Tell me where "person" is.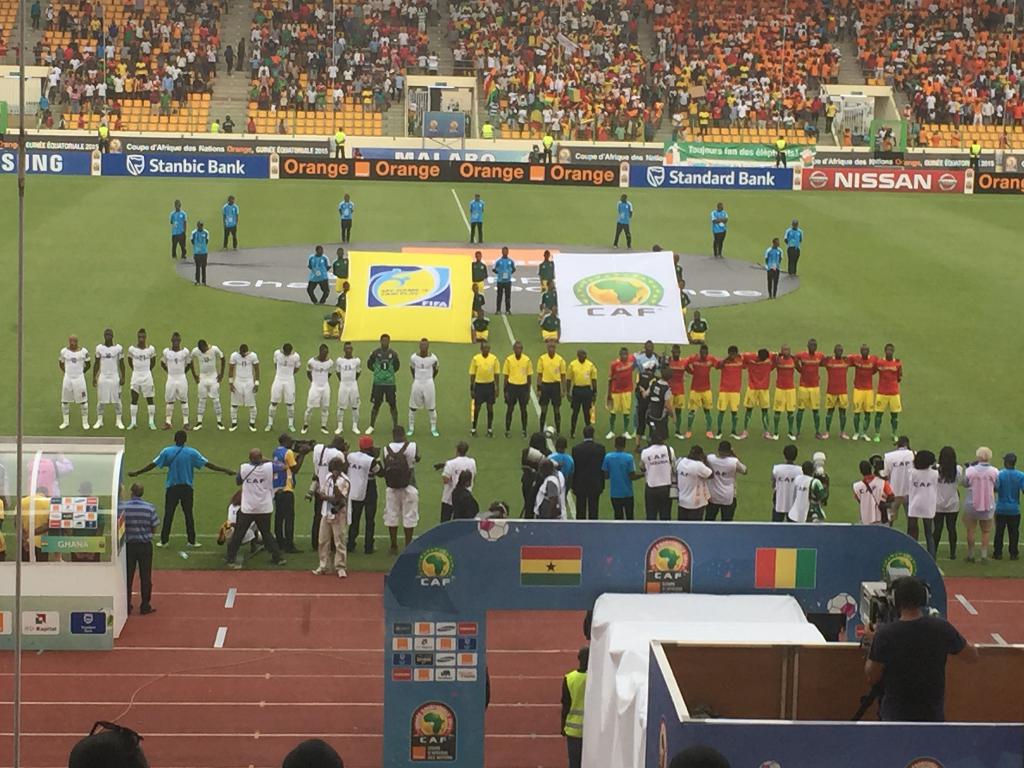
"person" is at Rect(120, 326, 152, 431).
